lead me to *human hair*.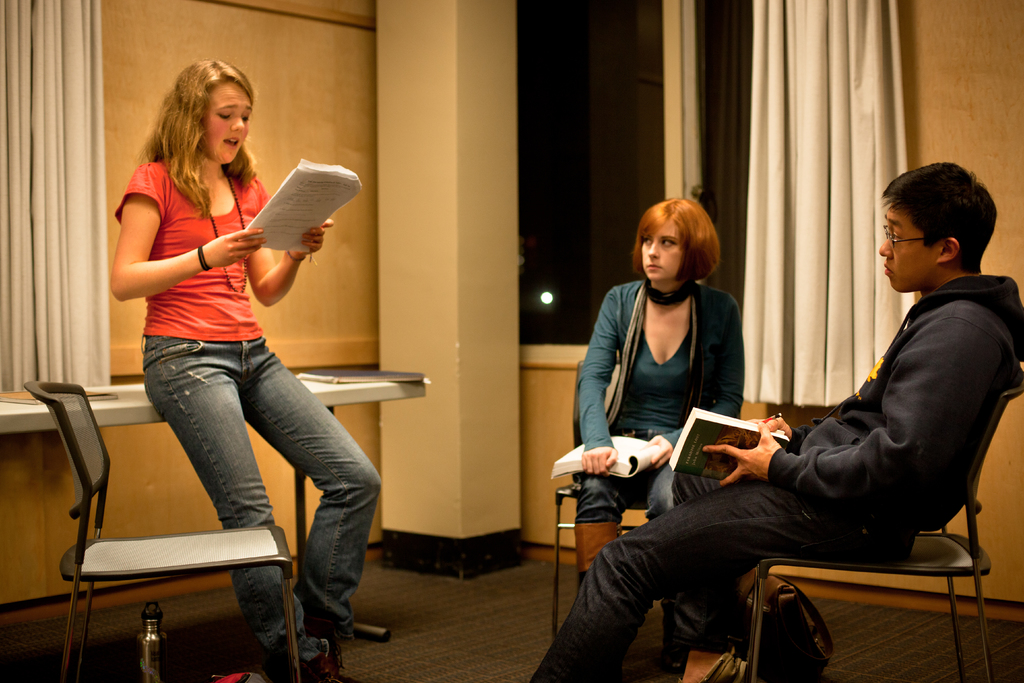
Lead to x1=883 y1=160 x2=1002 y2=276.
